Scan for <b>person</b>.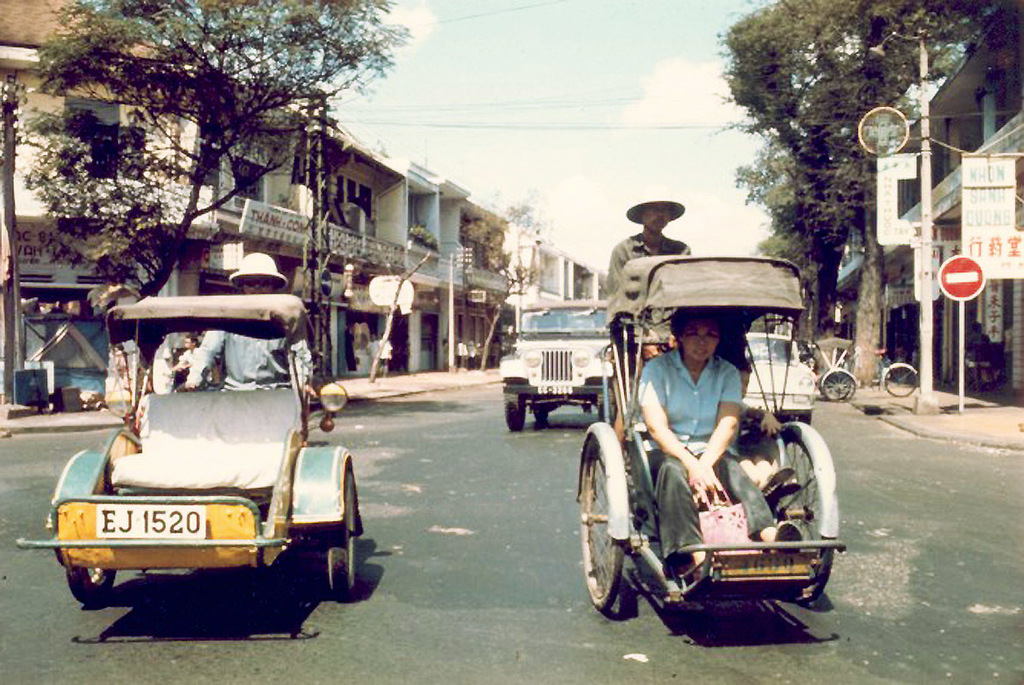
Scan result: crop(637, 284, 811, 625).
